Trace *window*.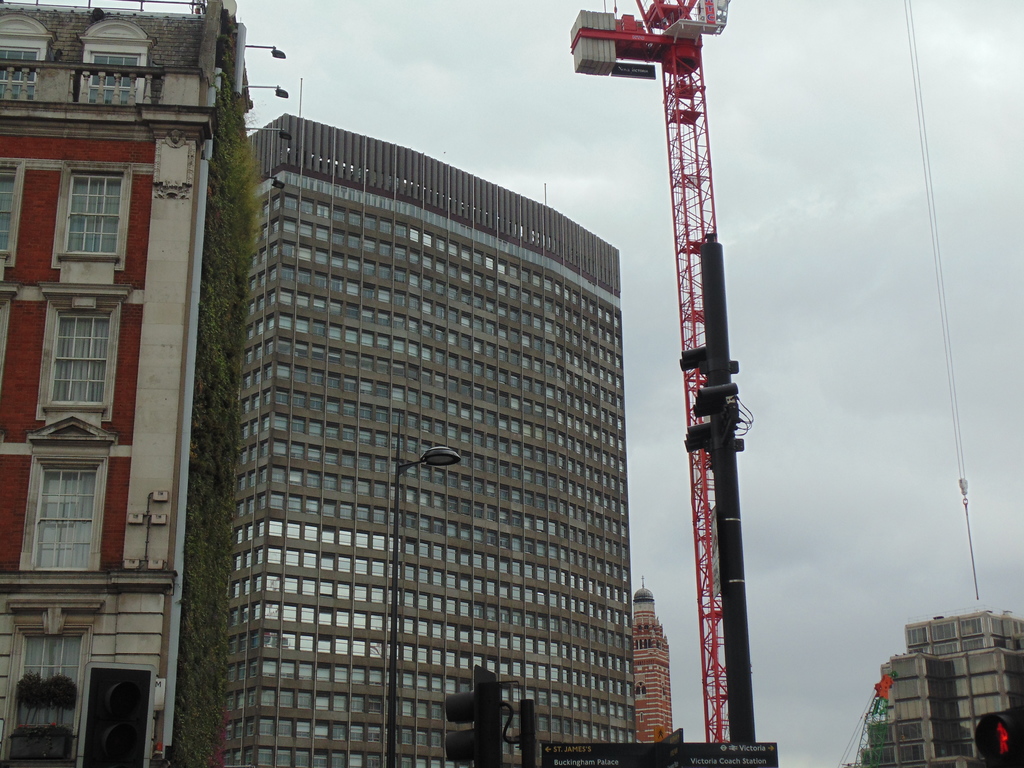
Traced to pyautogui.locateOnScreen(284, 633, 293, 647).
